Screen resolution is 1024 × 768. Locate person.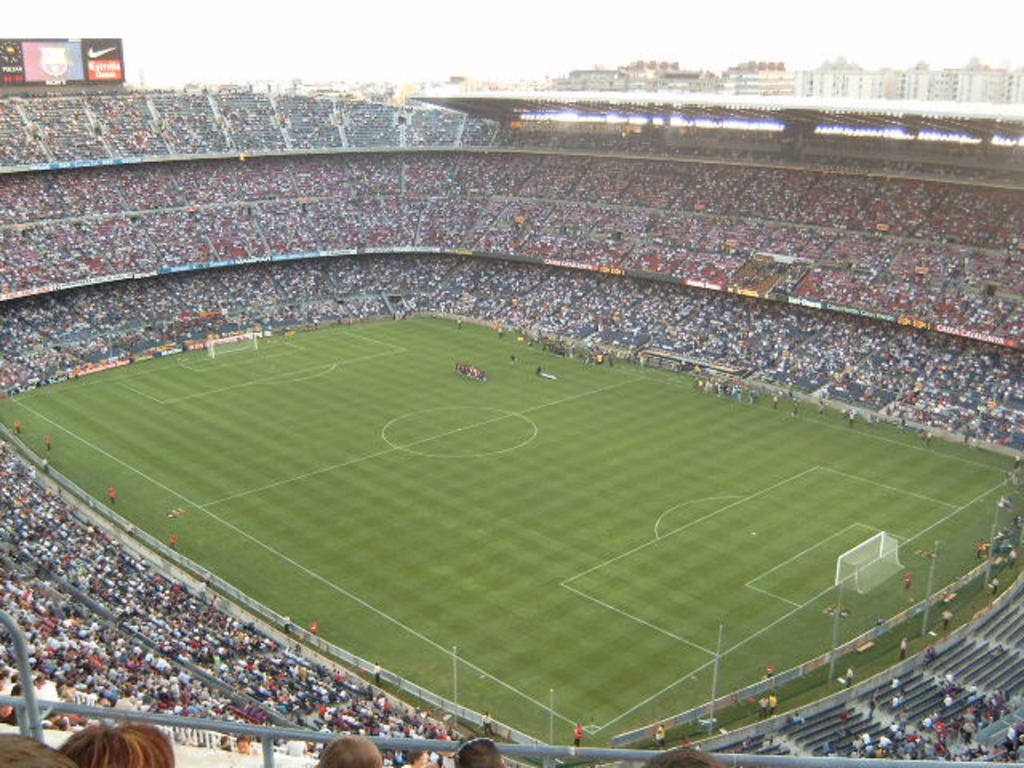
bbox=[51, 718, 178, 766].
